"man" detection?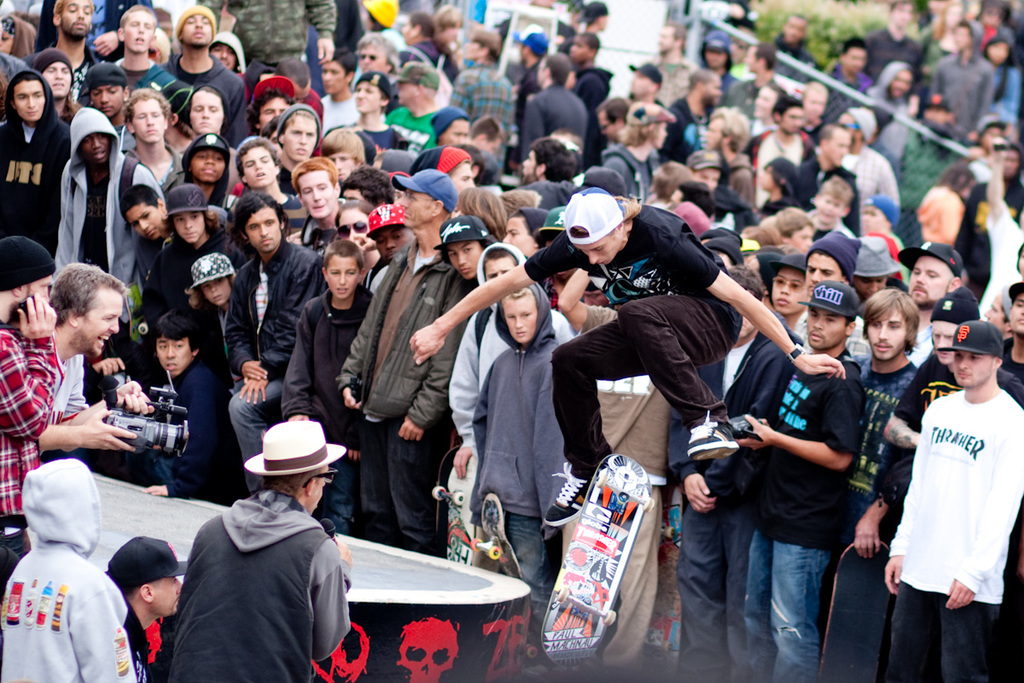
(left=0, top=238, right=66, bottom=563)
